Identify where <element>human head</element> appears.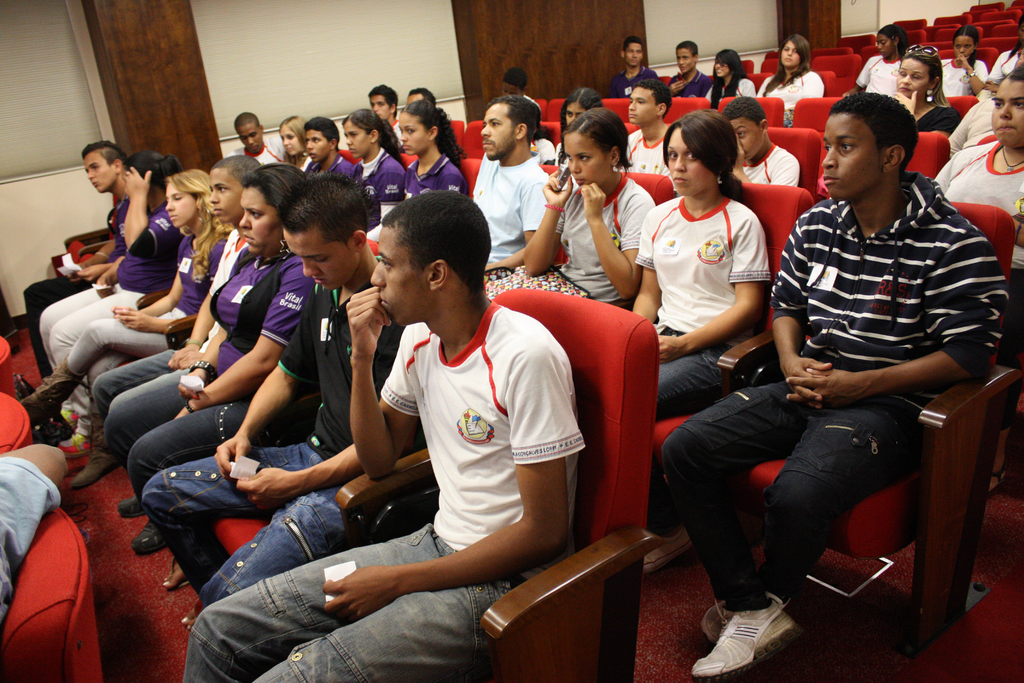
Appears at box(207, 154, 260, 223).
